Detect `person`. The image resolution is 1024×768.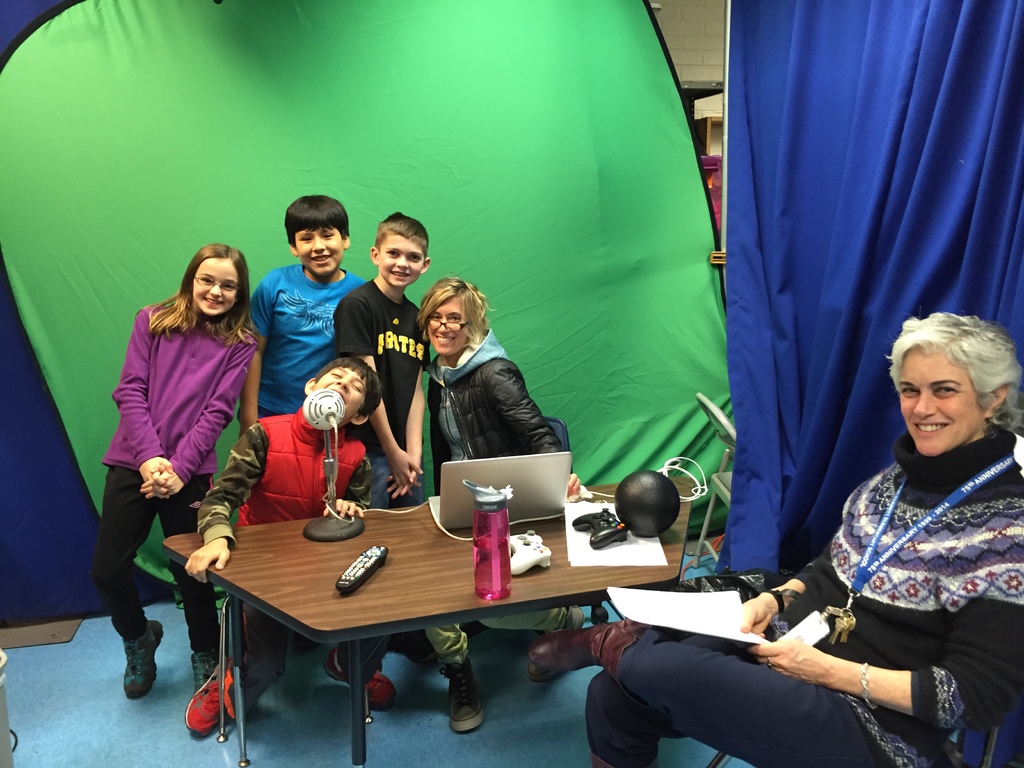
detection(239, 195, 366, 436).
